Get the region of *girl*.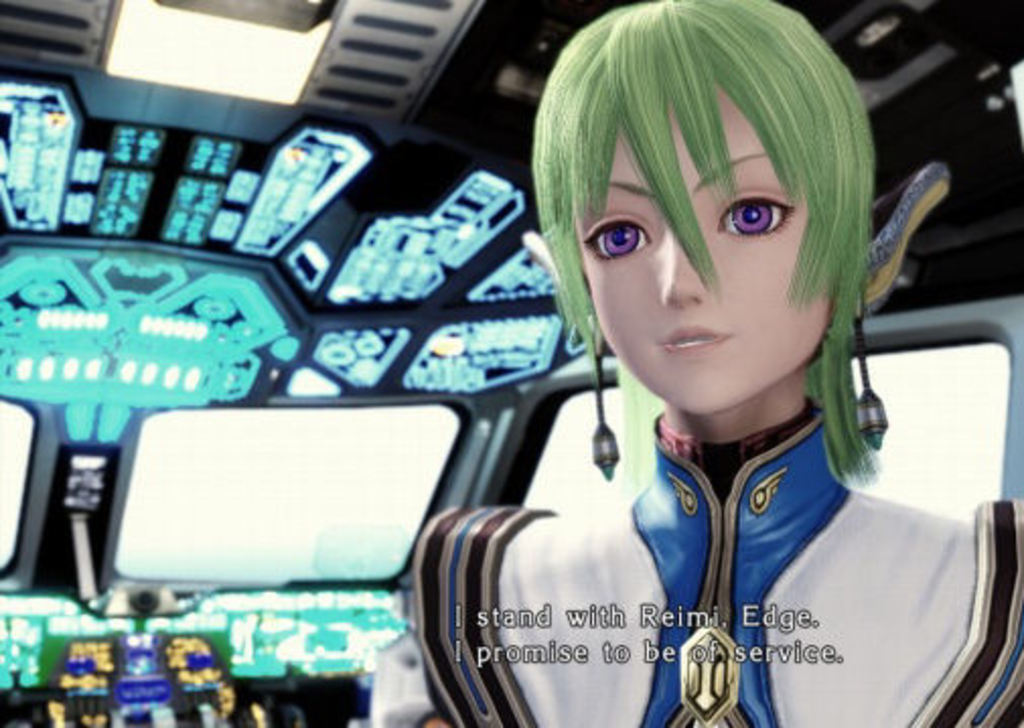
(left=375, top=0, right=1022, bottom=726).
